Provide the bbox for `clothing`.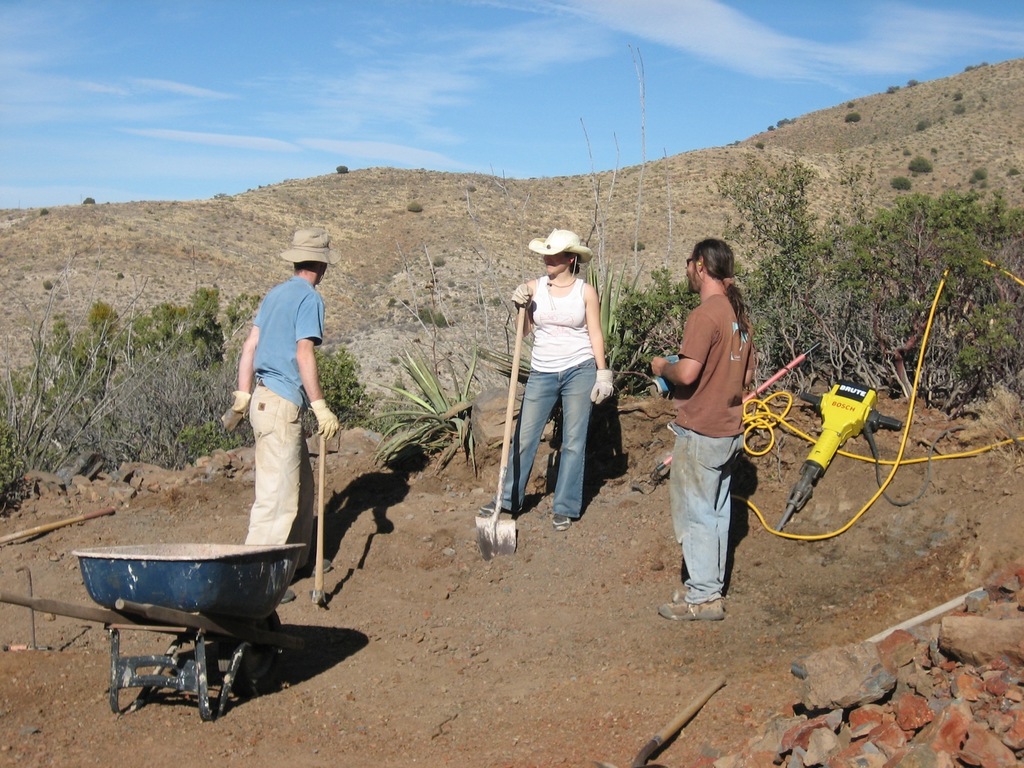
detection(661, 298, 755, 600).
